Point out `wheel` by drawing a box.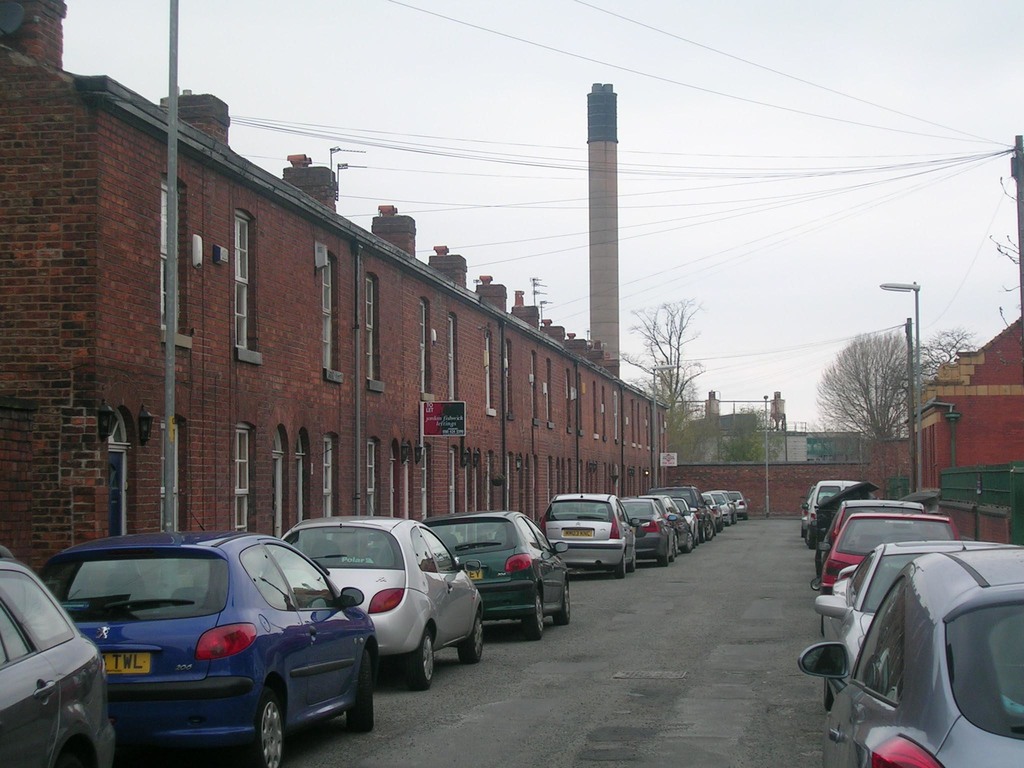
locate(672, 532, 678, 558).
